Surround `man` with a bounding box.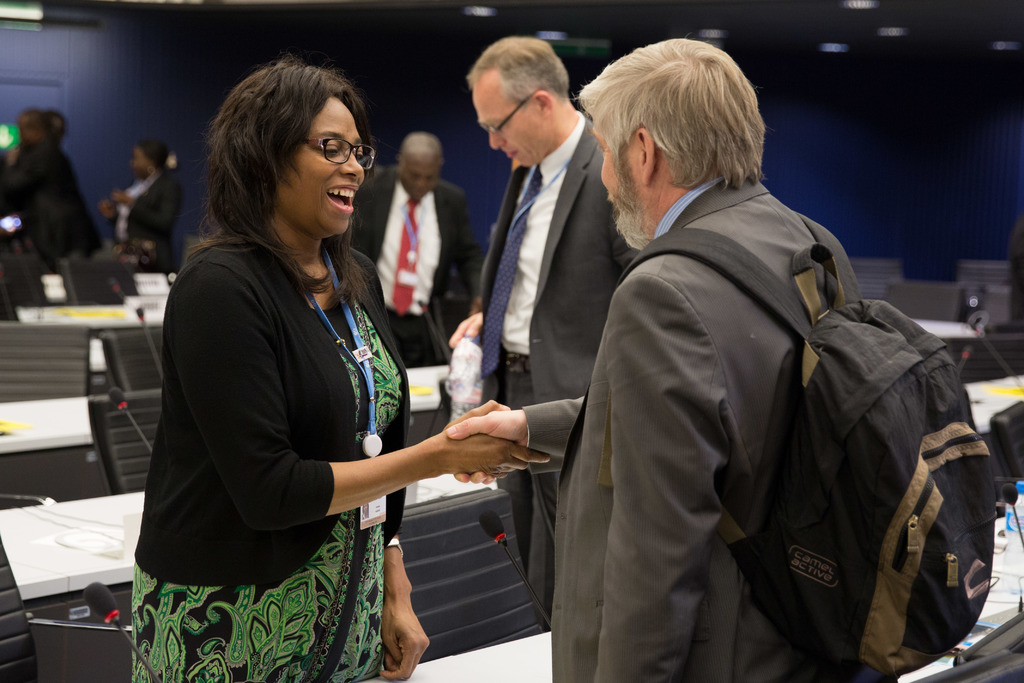
(left=552, top=37, right=993, bottom=682).
